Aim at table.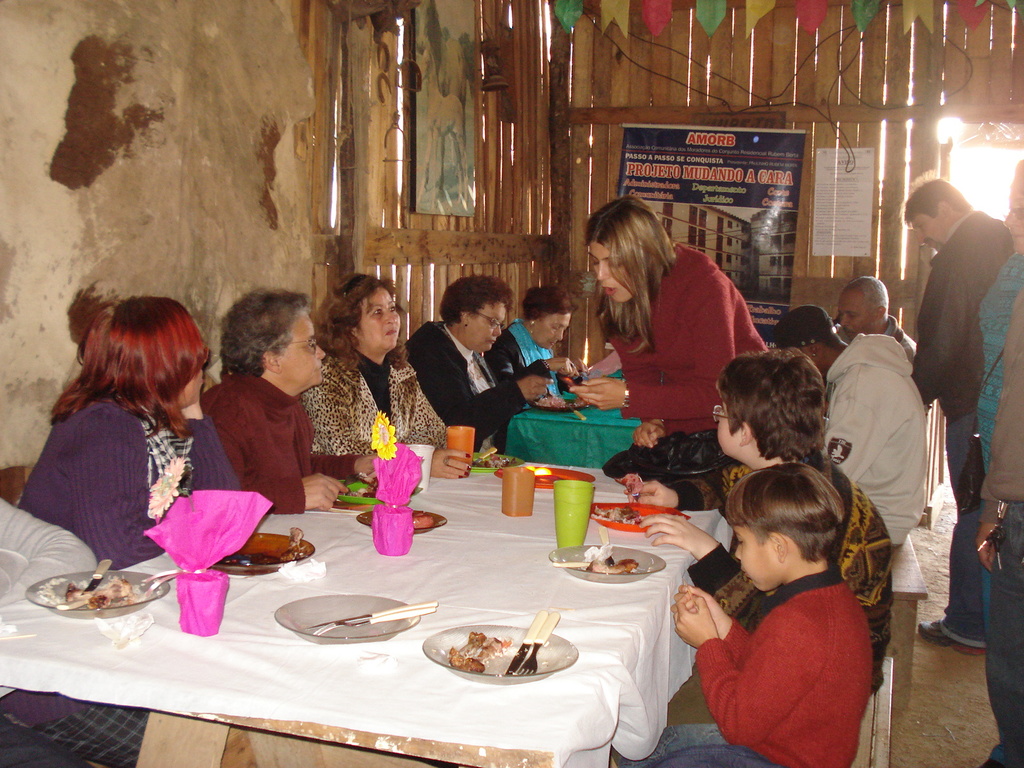
Aimed at 0,447,731,767.
